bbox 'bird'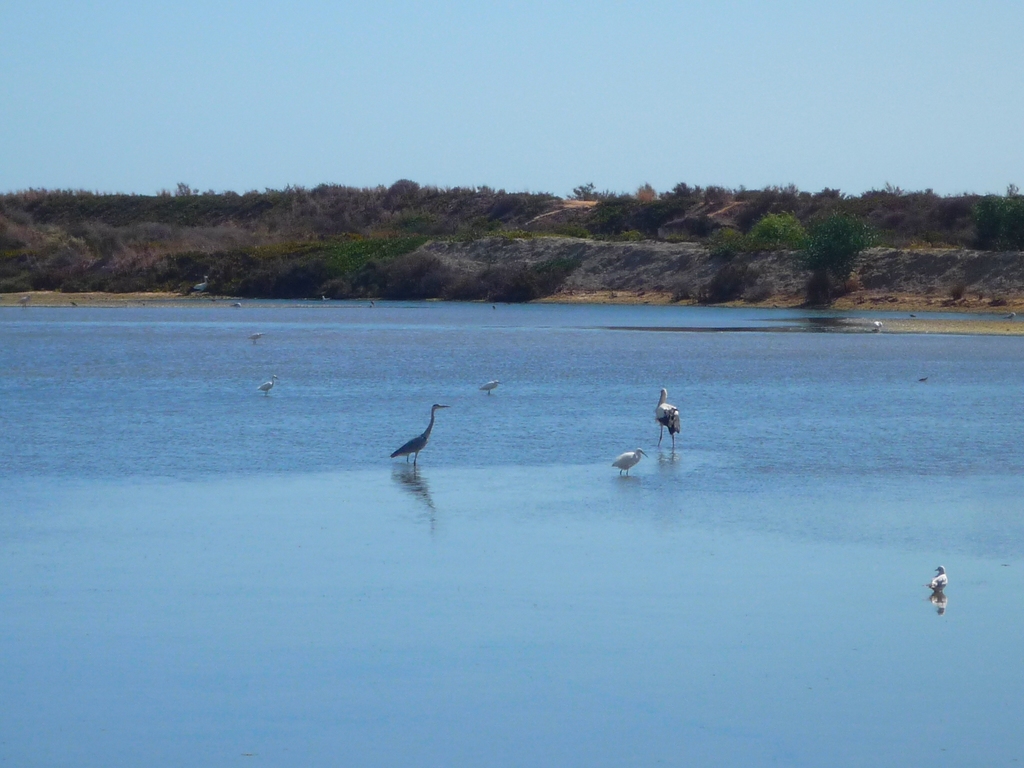
x1=69, y1=298, x2=79, y2=309
